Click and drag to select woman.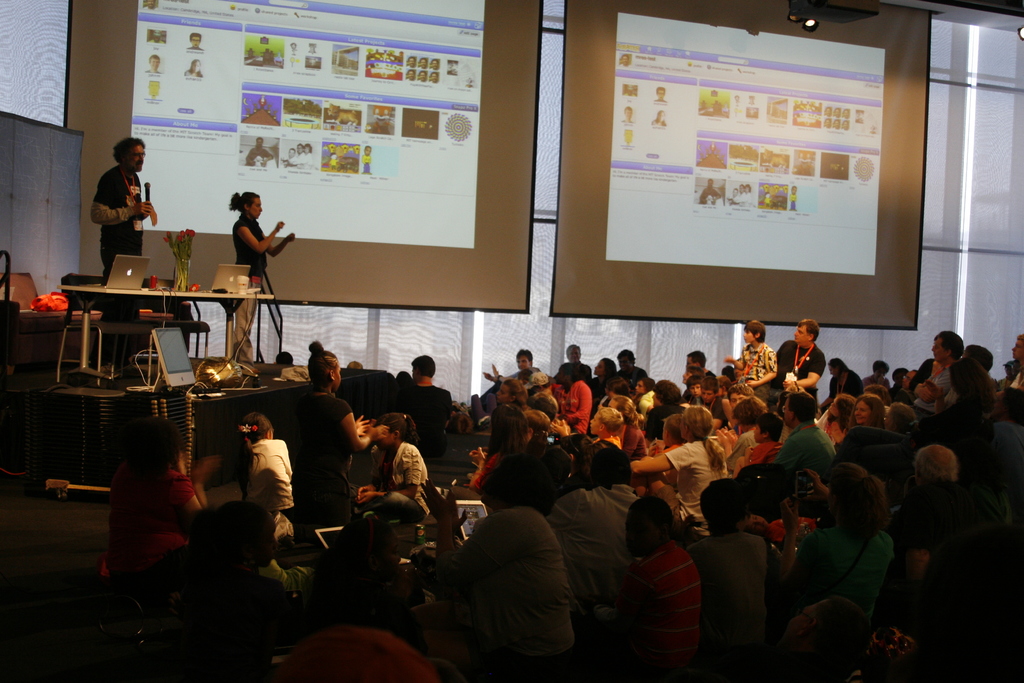
Selection: <bbox>609, 377, 626, 415</bbox>.
